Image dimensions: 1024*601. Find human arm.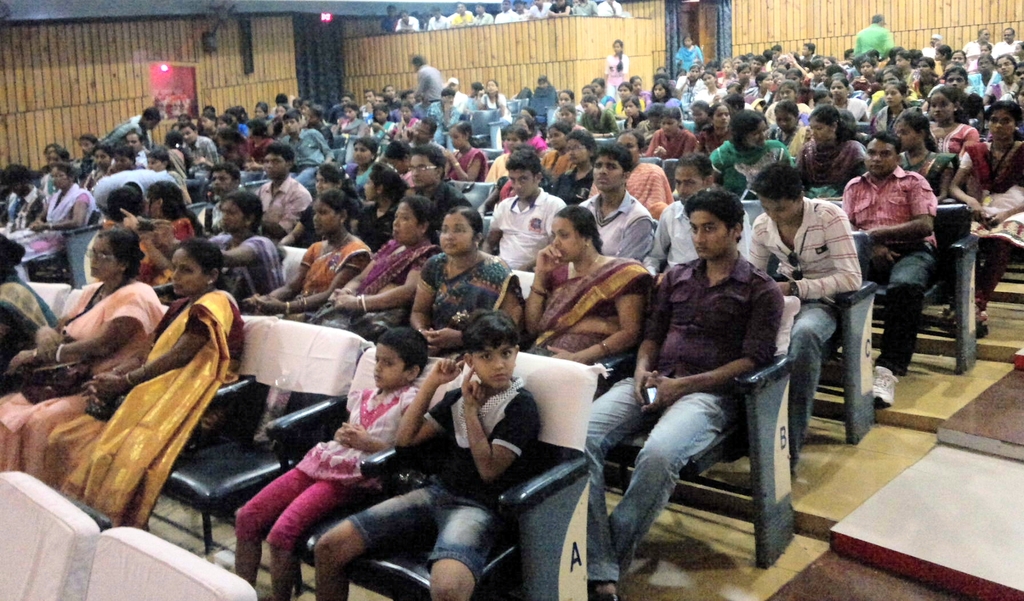
[35,320,69,361].
